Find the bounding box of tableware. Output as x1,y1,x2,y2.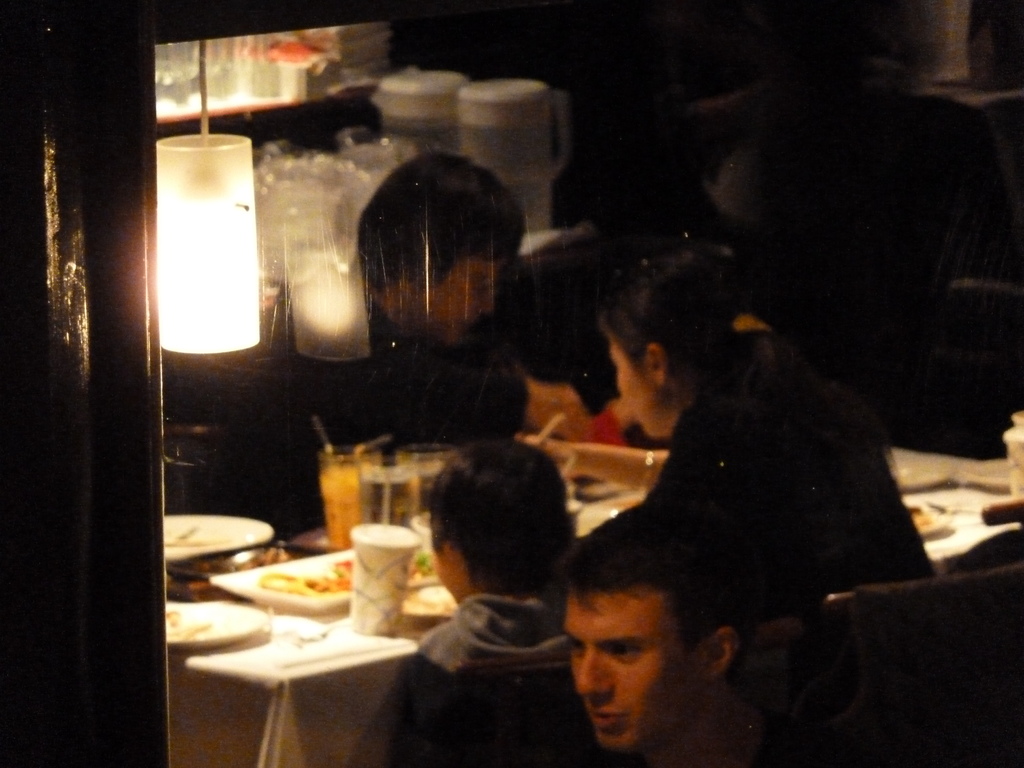
202,541,399,621.
